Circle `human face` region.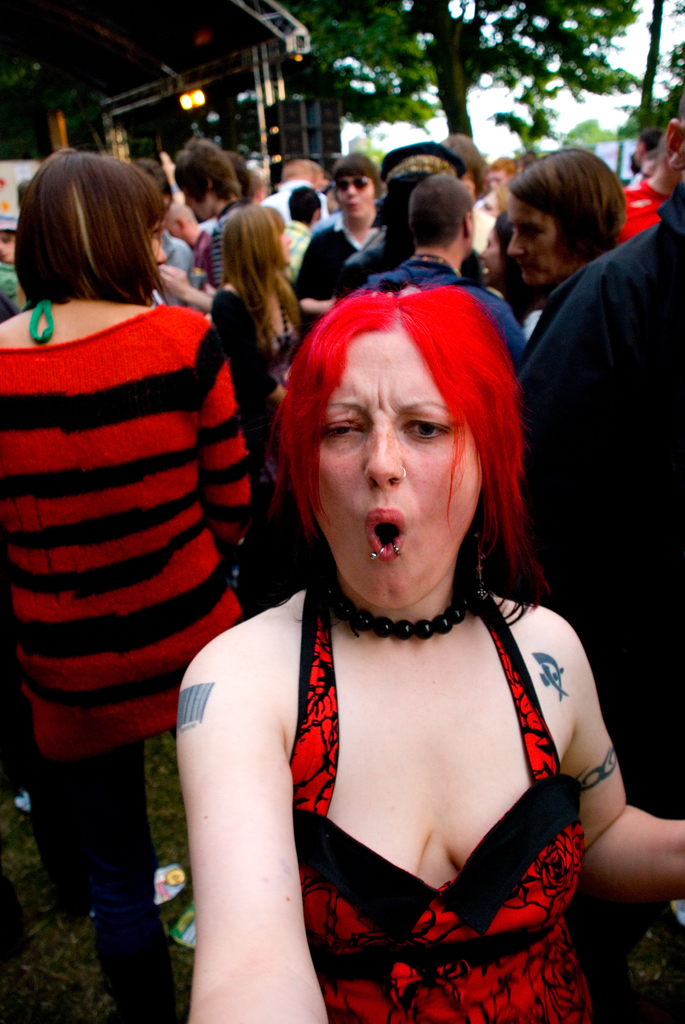
Region: [left=504, top=193, right=565, bottom=287].
